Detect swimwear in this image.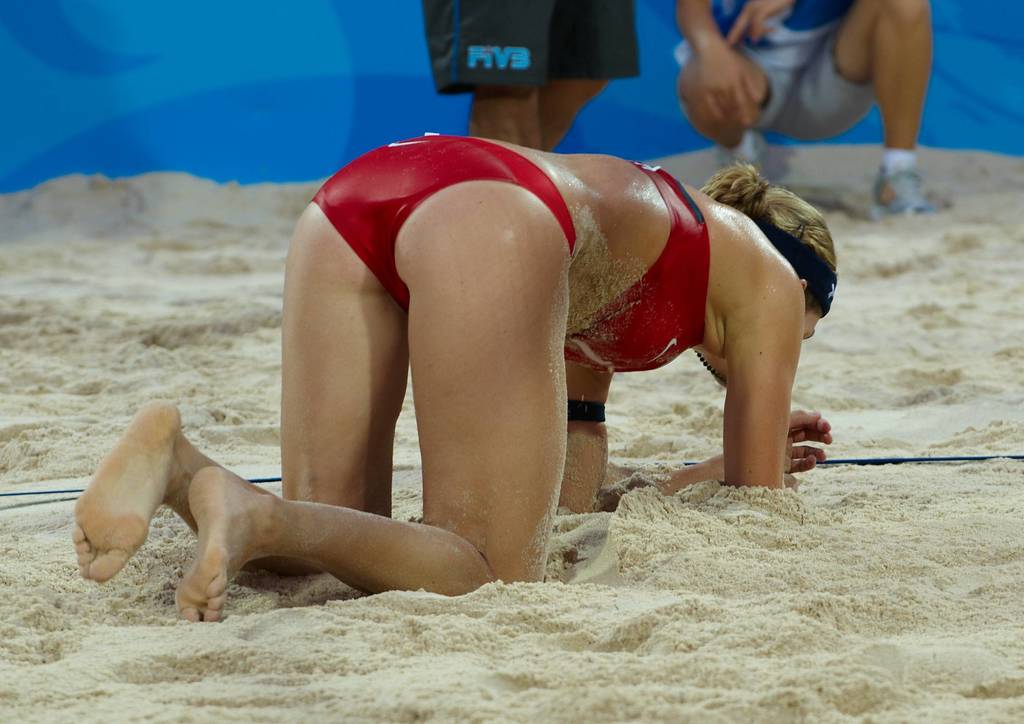
Detection: [left=566, top=168, right=712, bottom=376].
